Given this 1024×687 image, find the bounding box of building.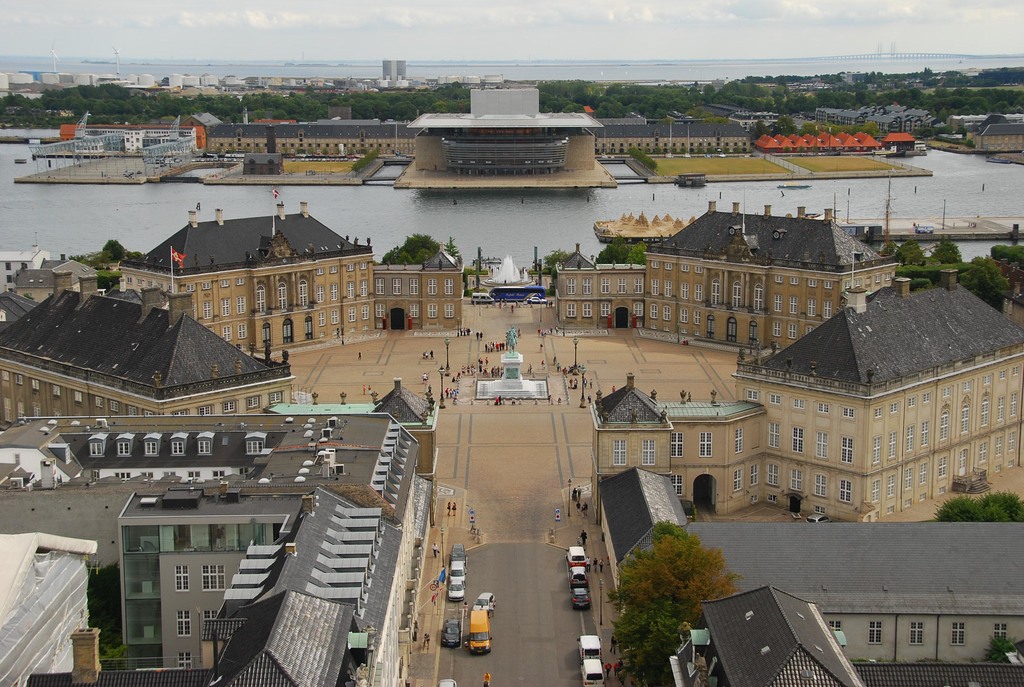
952, 113, 1023, 155.
